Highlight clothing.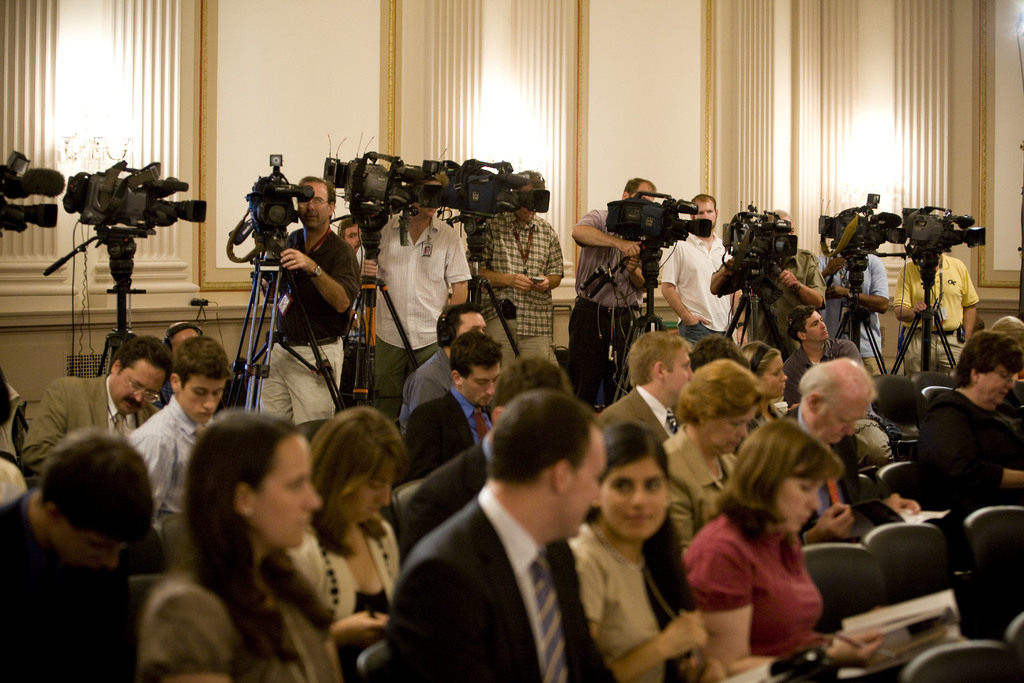
Highlighted region: box(687, 511, 838, 680).
